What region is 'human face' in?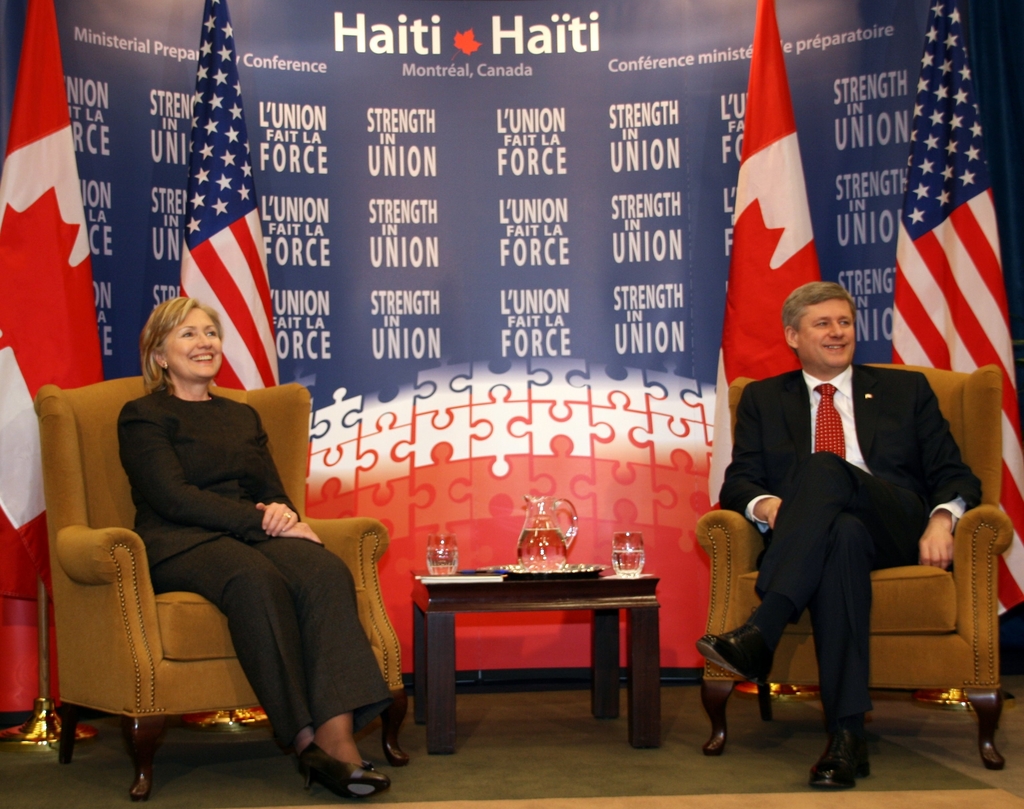
{"x1": 796, "y1": 297, "x2": 858, "y2": 367}.
